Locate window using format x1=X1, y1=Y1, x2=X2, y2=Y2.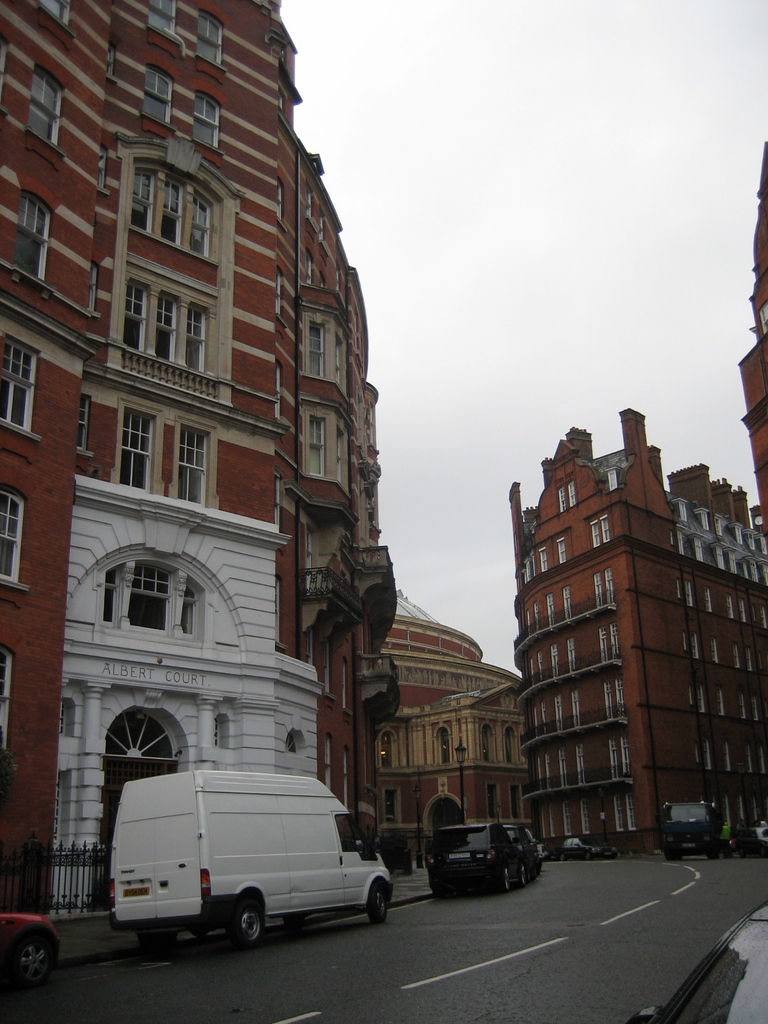
x1=306, y1=318, x2=325, y2=376.
